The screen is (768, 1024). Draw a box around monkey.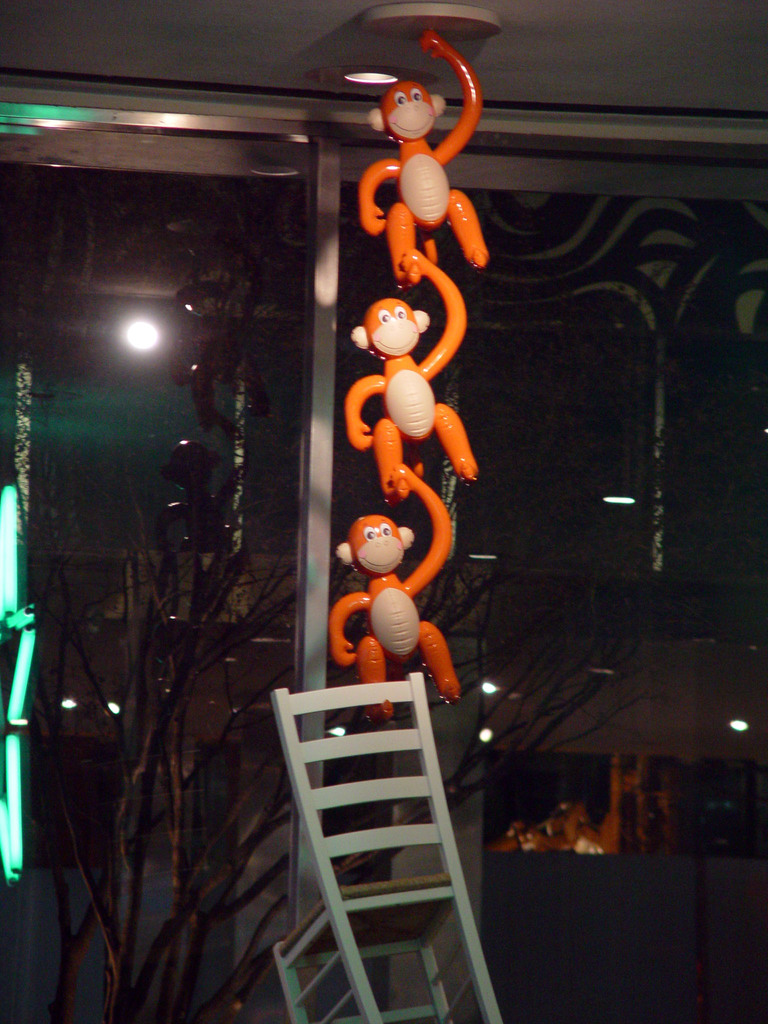
[x1=358, y1=31, x2=488, y2=280].
